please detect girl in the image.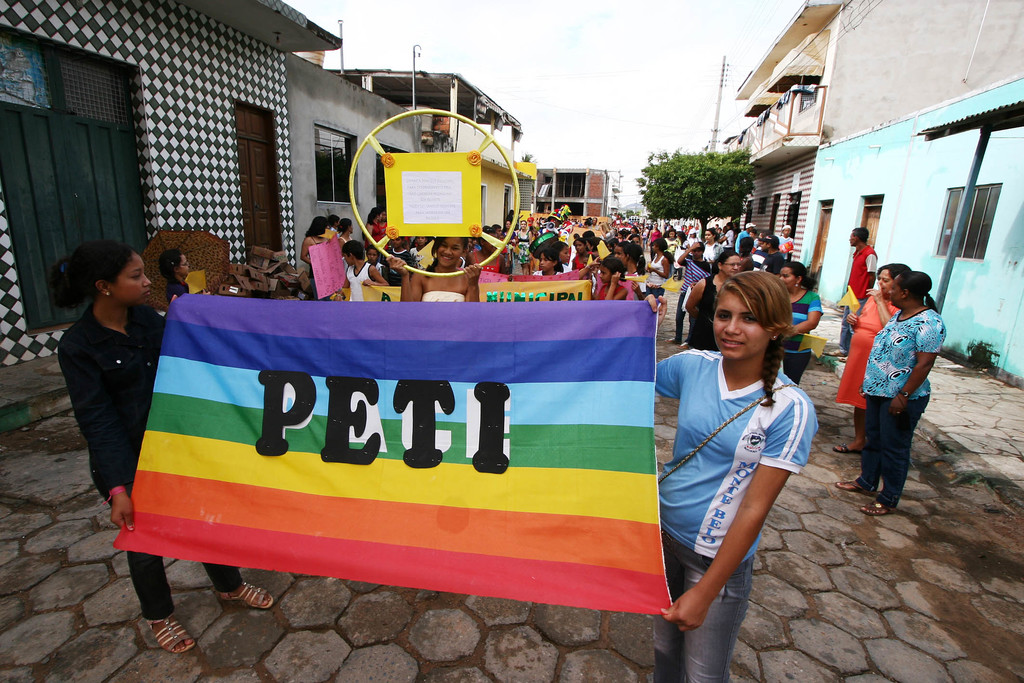
(x1=641, y1=268, x2=818, y2=682).
